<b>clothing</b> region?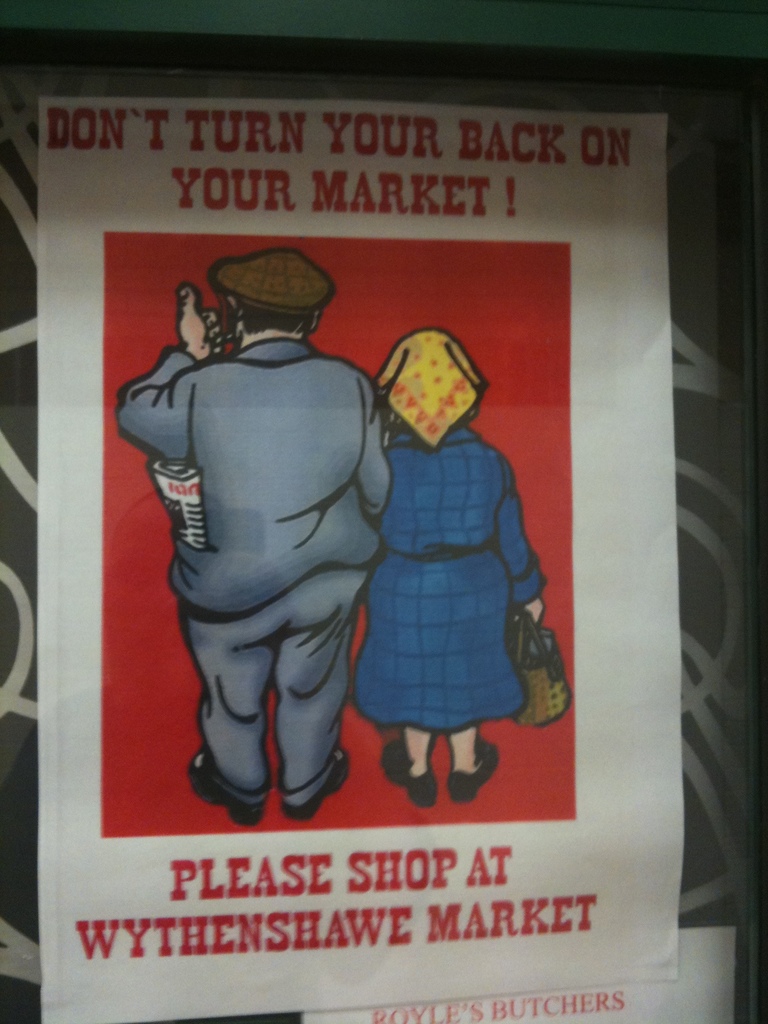
<bbox>350, 414, 546, 732</bbox>
